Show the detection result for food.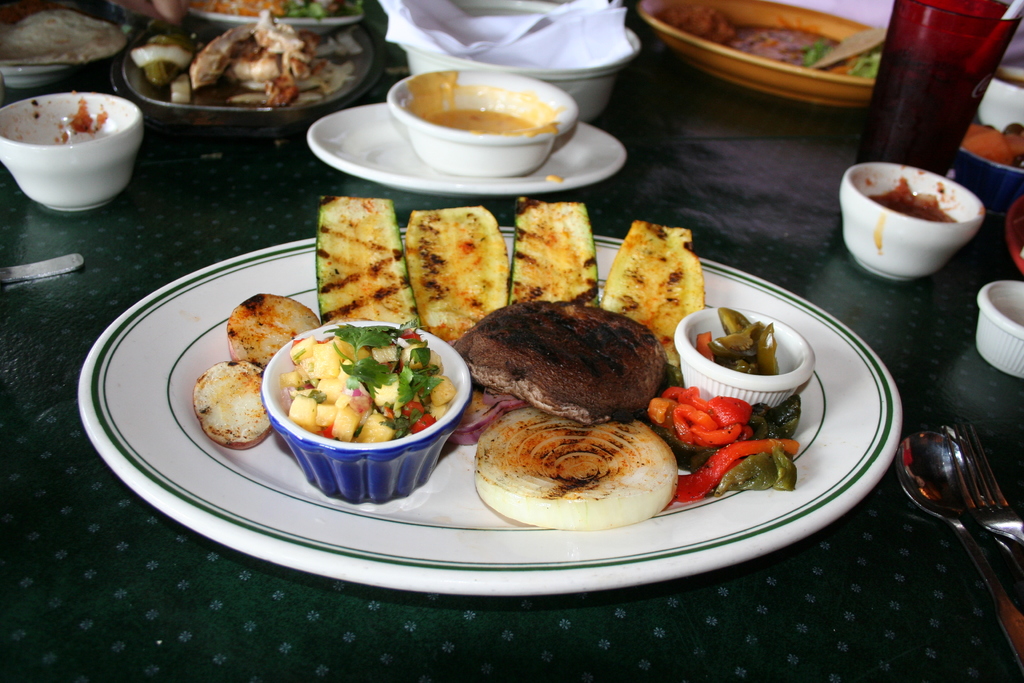
bbox(0, 10, 131, 68).
